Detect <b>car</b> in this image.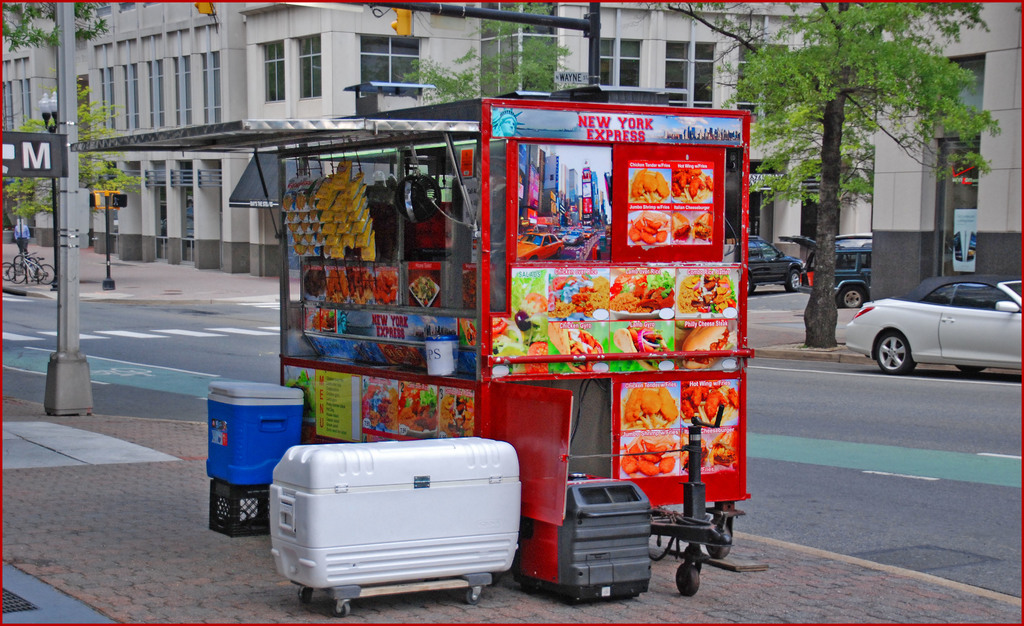
Detection: 801, 231, 880, 286.
